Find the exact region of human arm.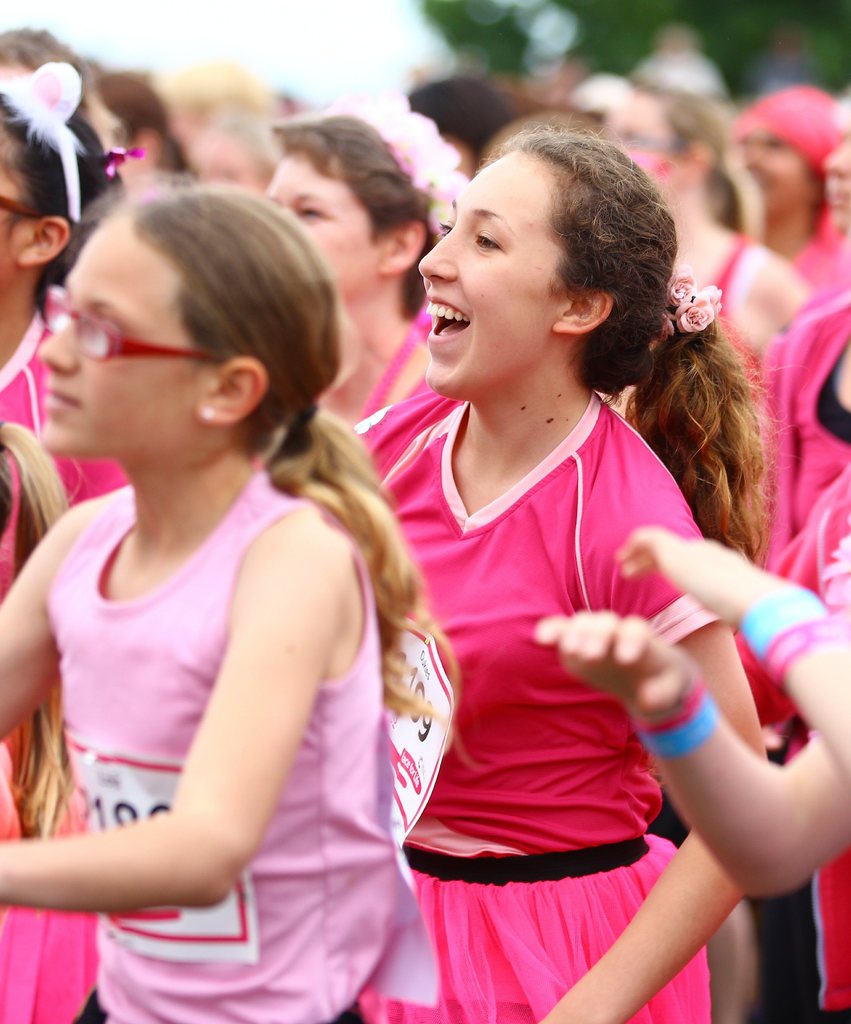
Exact region: (left=0, top=511, right=76, bottom=765).
